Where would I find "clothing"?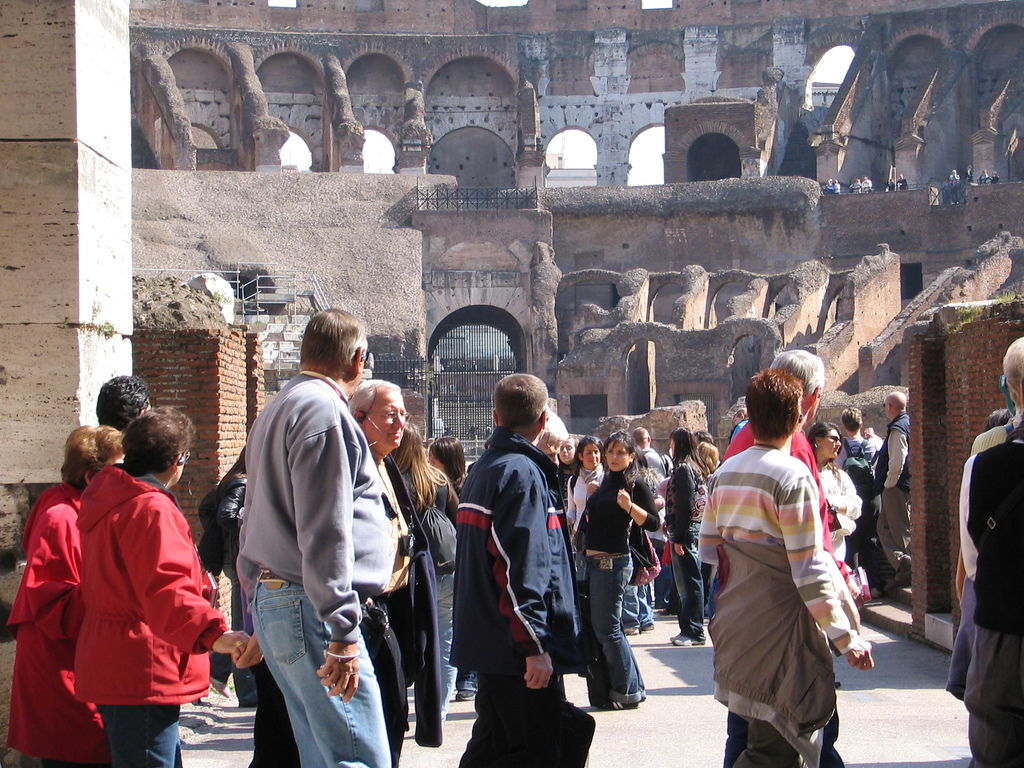
At [left=580, top=462, right=660, bottom=700].
